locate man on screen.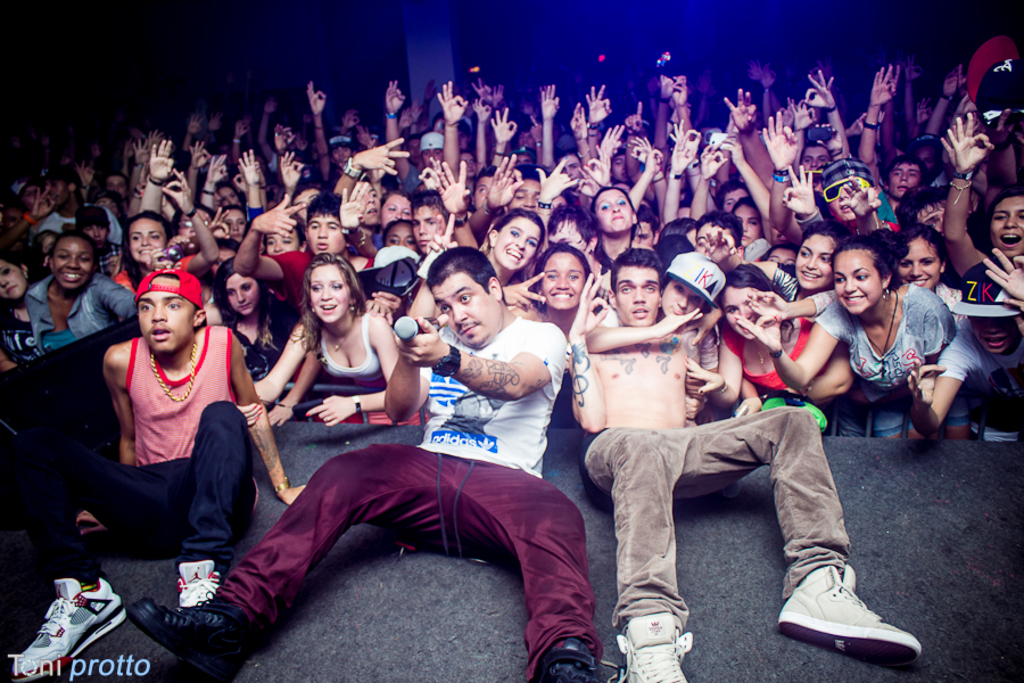
On screen at [817, 158, 908, 234].
